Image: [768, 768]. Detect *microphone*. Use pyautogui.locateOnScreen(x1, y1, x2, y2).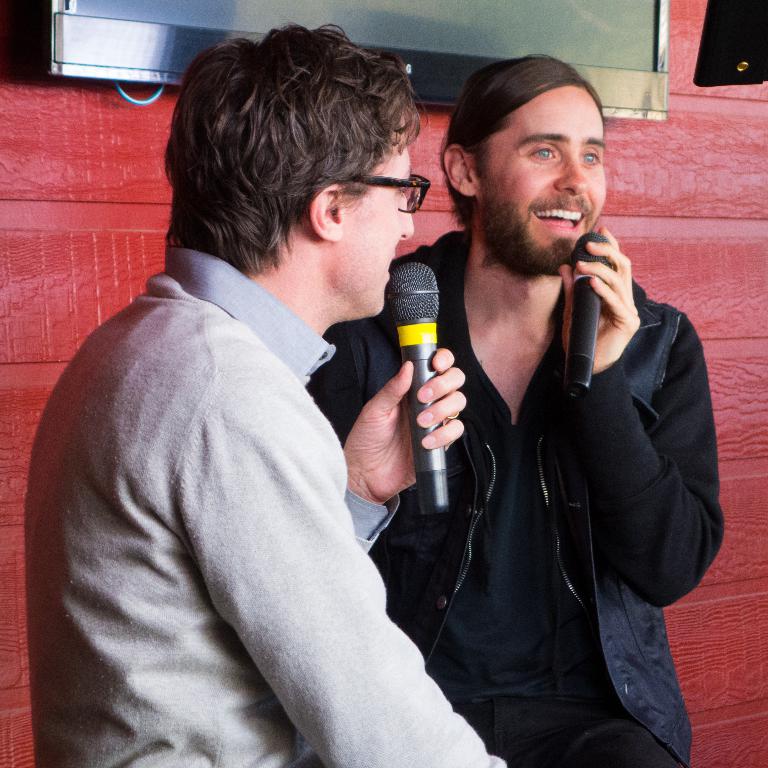
pyautogui.locateOnScreen(391, 256, 450, 514).
